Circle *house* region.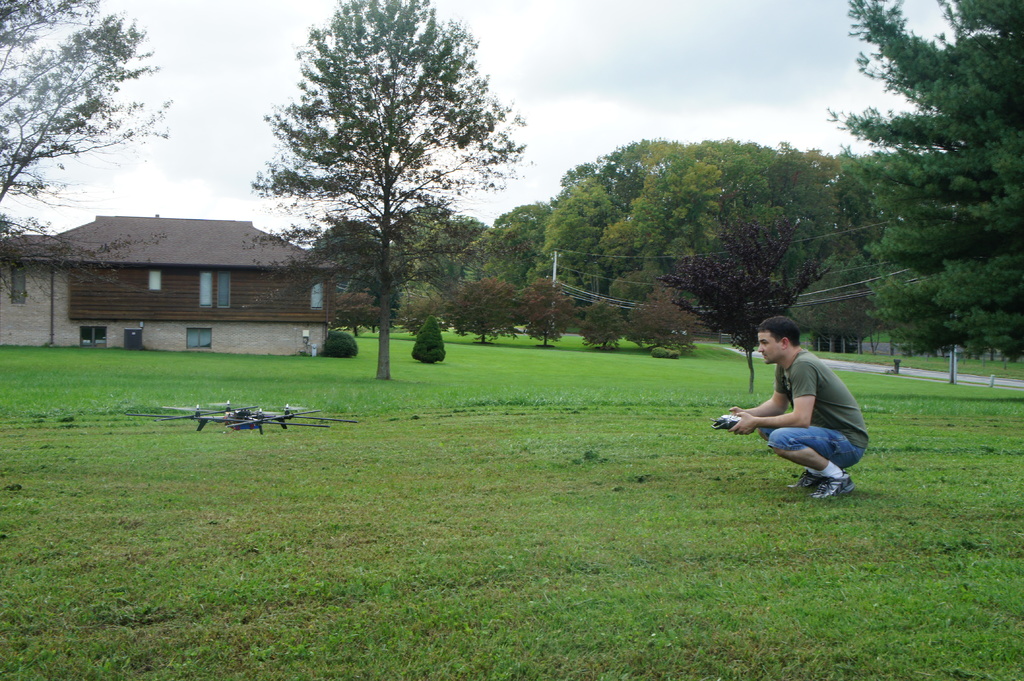
Region: <region>36, 189, 347, 349</region>.
